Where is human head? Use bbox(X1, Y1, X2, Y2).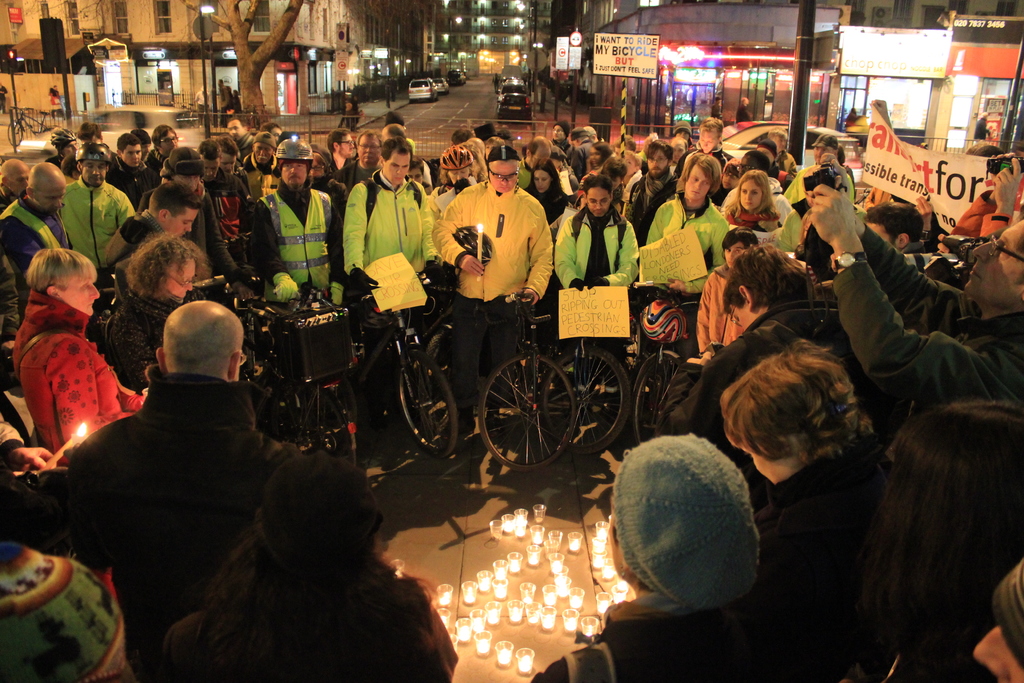
bbox(682, 151, 719, 199).
